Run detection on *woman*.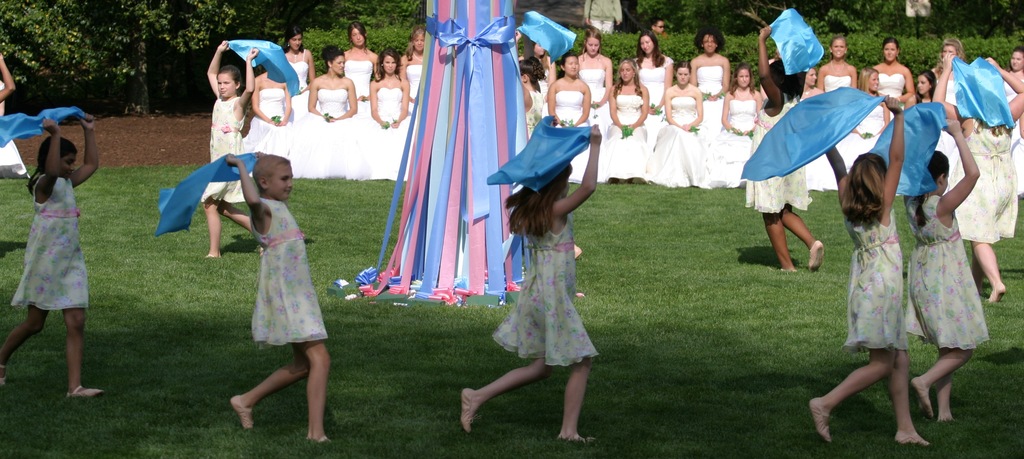
Result: pyautogui.locateOnScreen(858, 32, 915, 195).
